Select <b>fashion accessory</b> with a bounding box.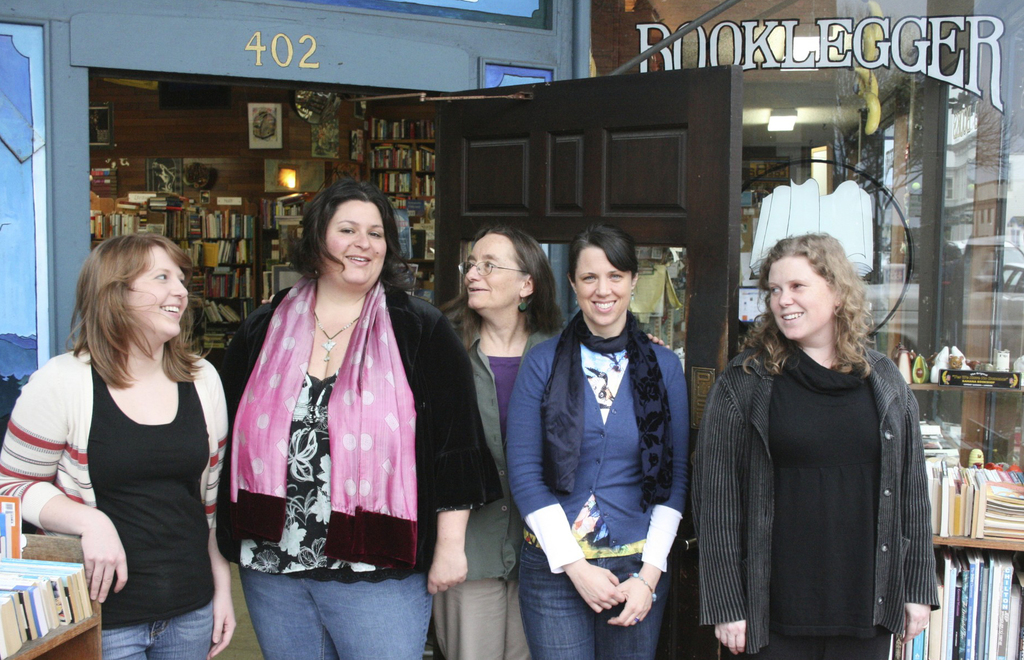
Rect(631, 288, 637, 302).
